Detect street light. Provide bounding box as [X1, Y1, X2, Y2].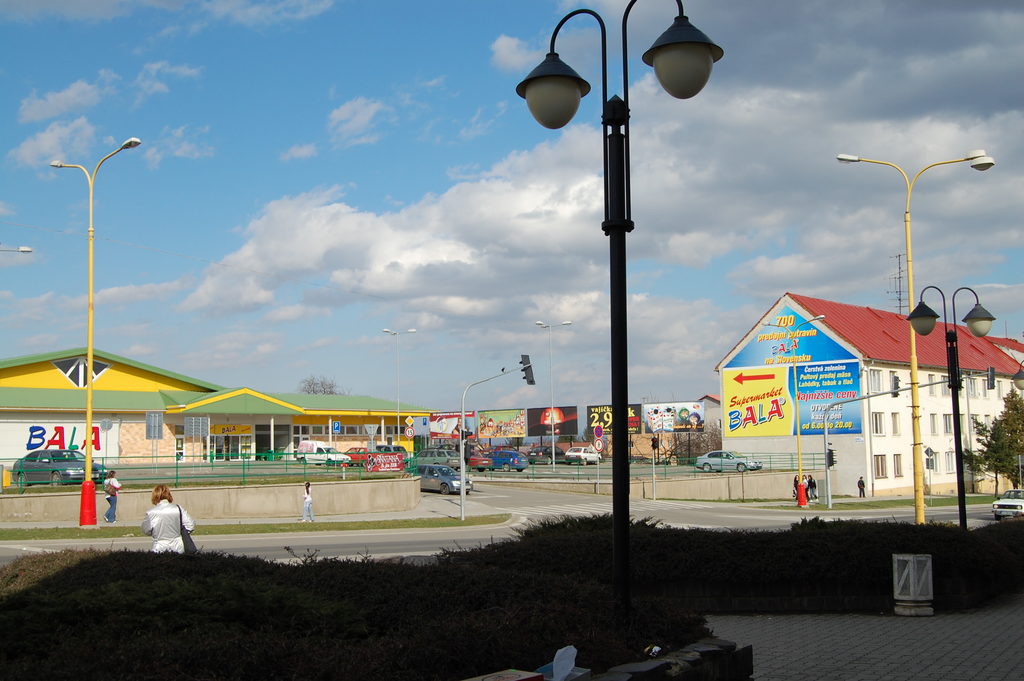
[0, 245, 32, 256].
